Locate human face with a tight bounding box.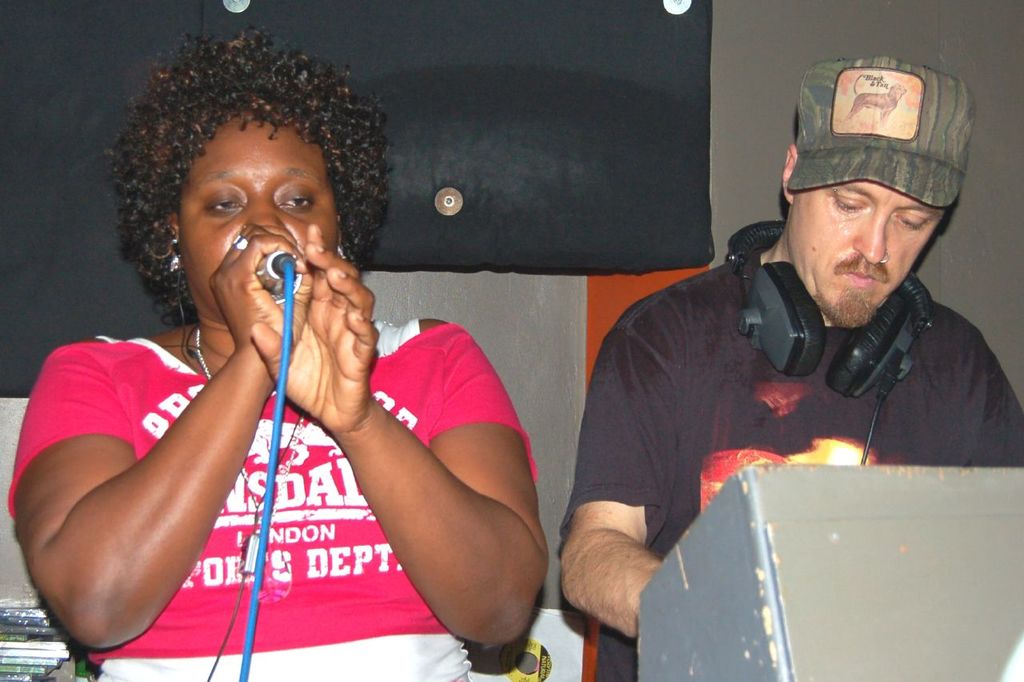
178, 119, 344, 325.
